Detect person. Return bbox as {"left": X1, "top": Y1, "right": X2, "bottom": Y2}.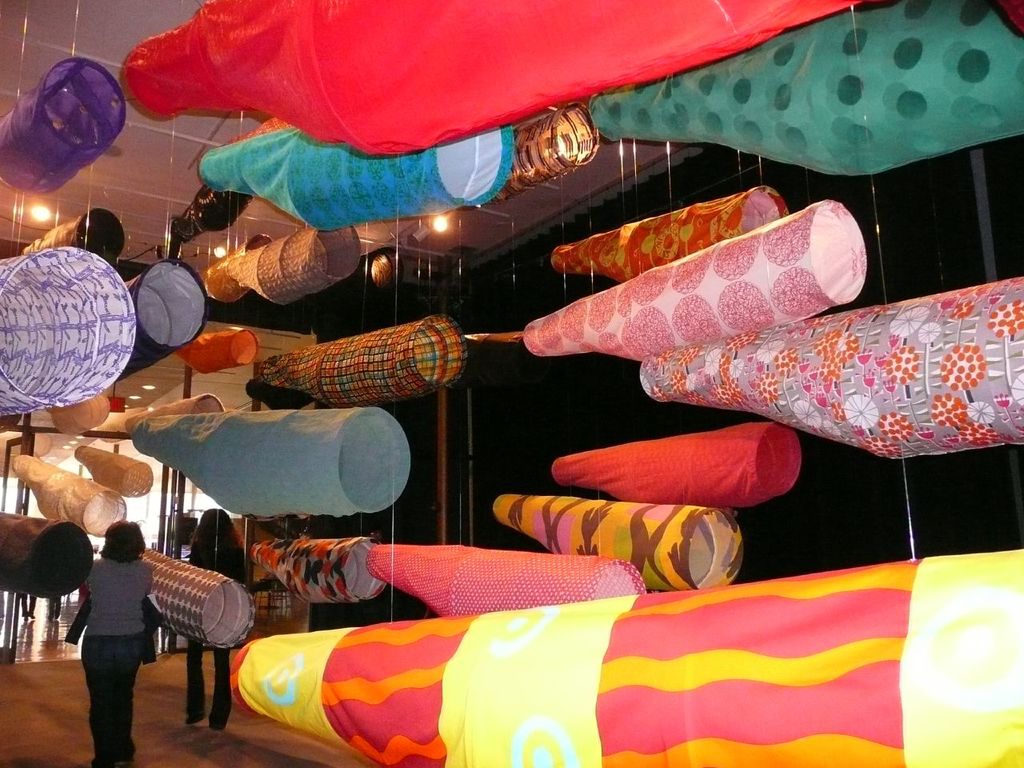
{"left": 21, "top": 590, "right": 35, "bottom": 618}.
